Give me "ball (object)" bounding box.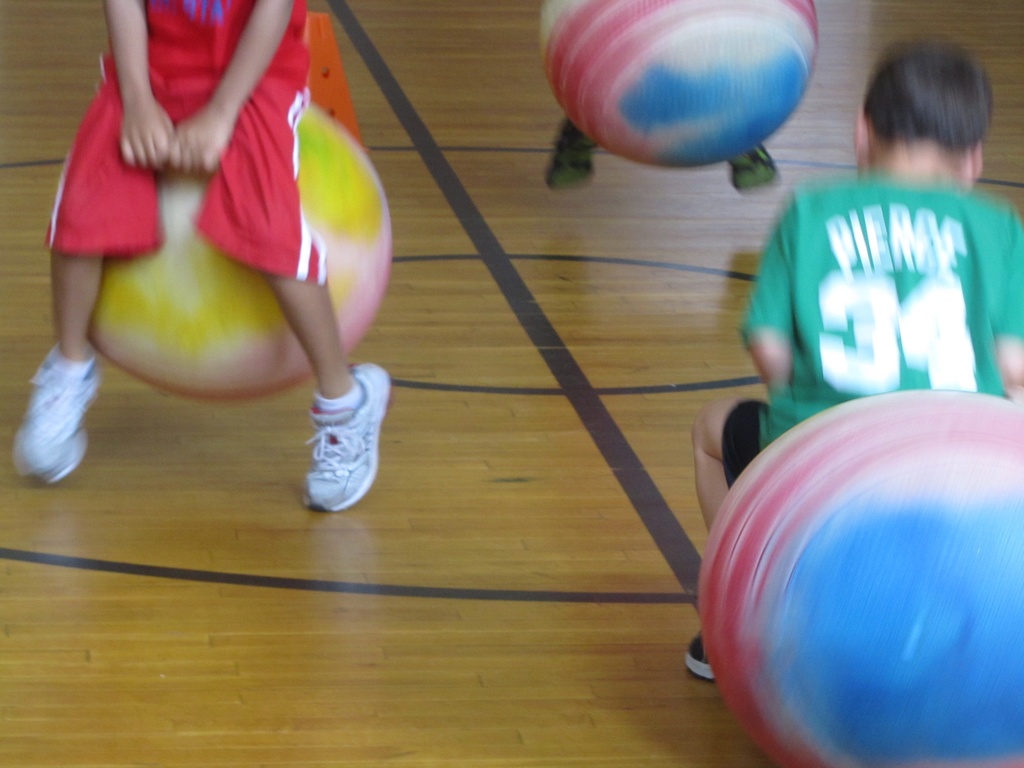
(701, 387, 1023, 767).
